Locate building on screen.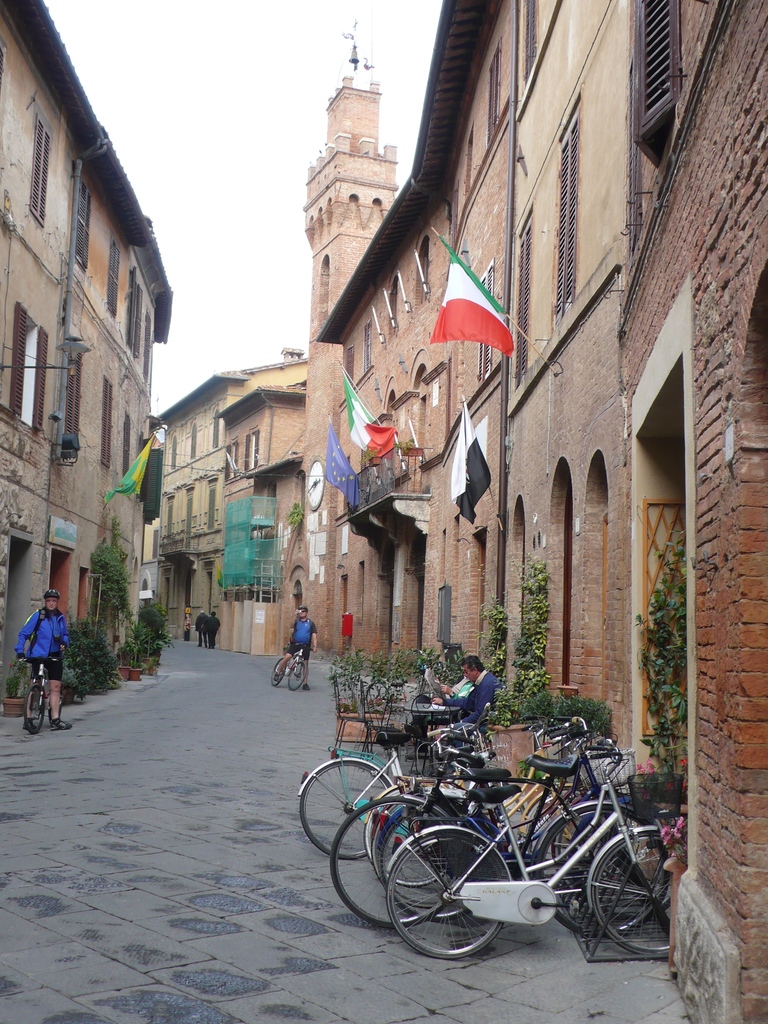
On screen at x1=310 y1=0 x2=767 y2=1023.
